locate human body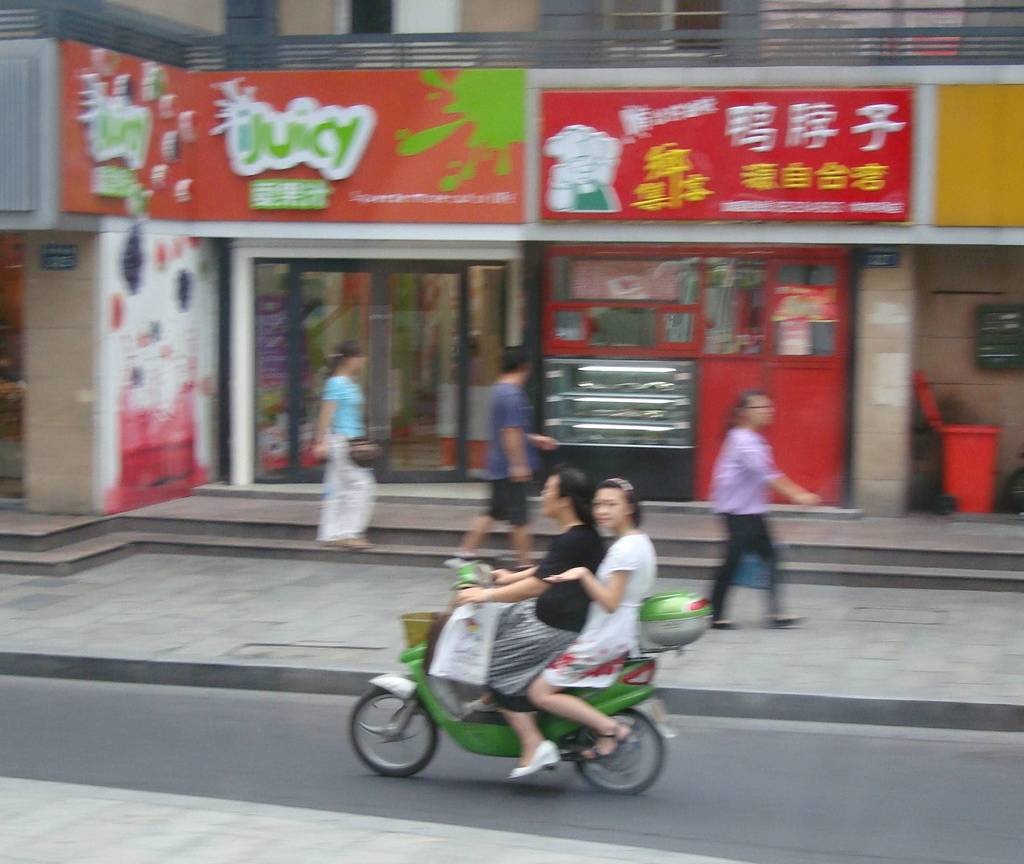
bbox=(461, 375, 557, 566)
